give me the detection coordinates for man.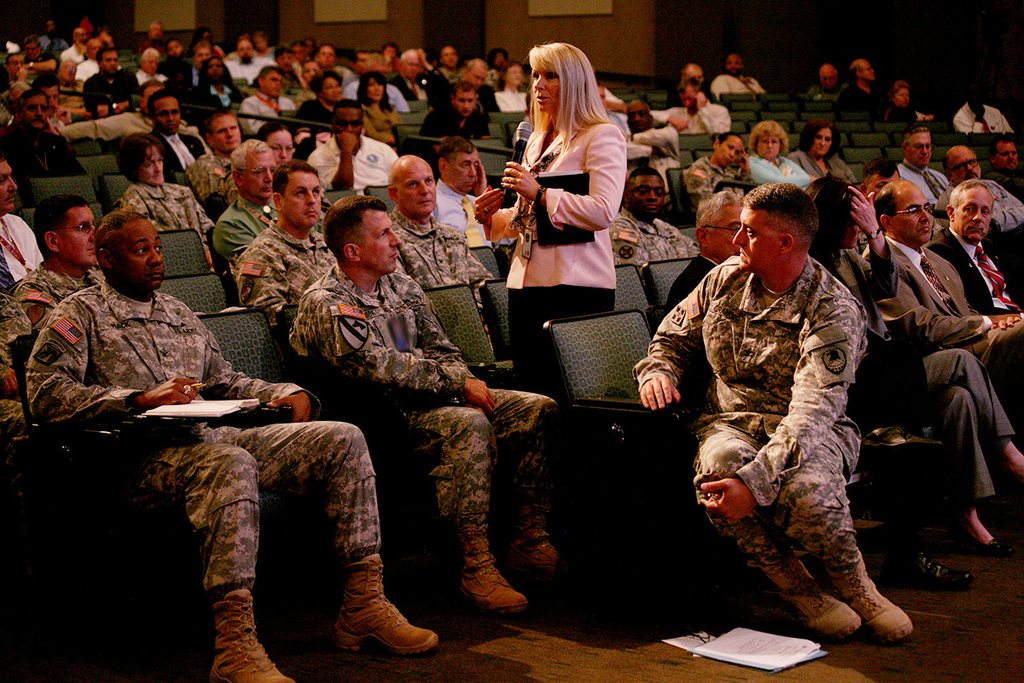
x1=137 y1=40 x2=169 y2=92.
